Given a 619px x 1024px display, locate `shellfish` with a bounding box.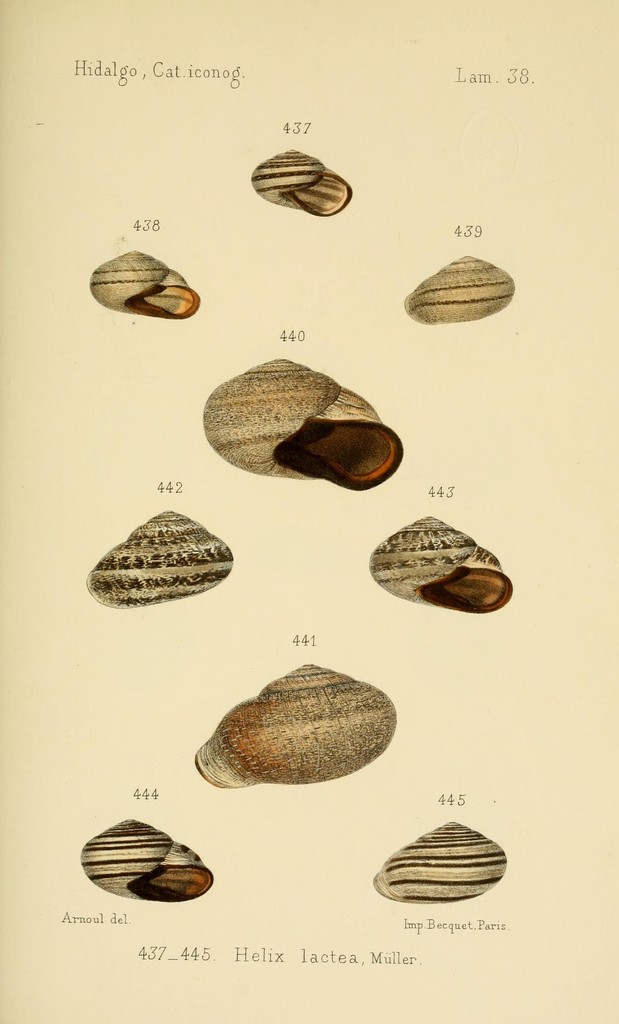
Located: <region>74, 812, 218, 908</region>.
